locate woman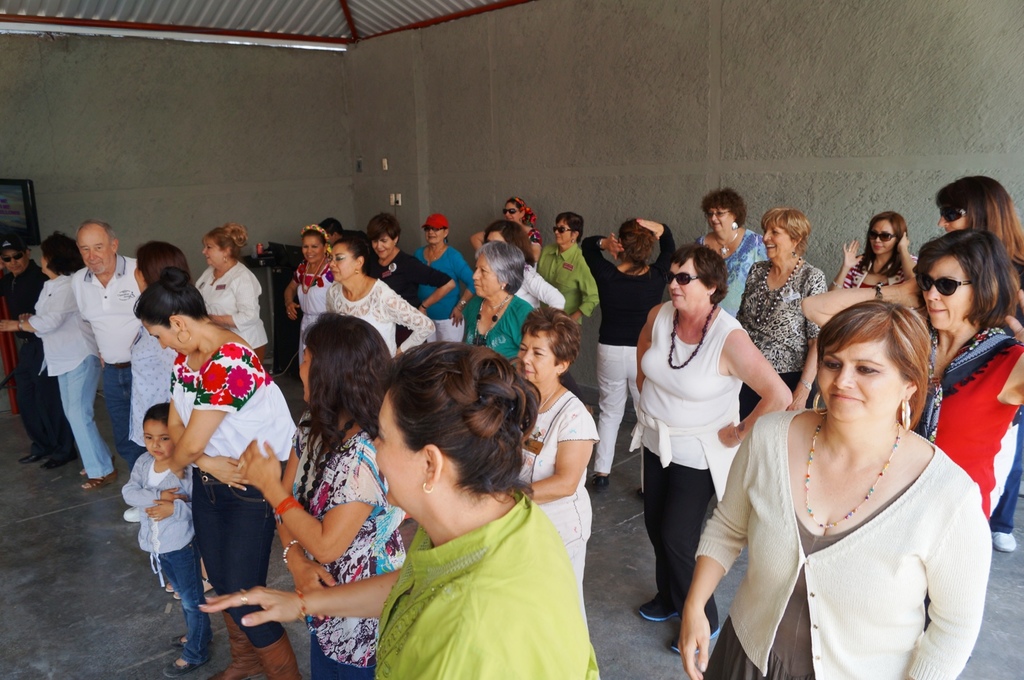
locate(283, 220, 340, 335)
